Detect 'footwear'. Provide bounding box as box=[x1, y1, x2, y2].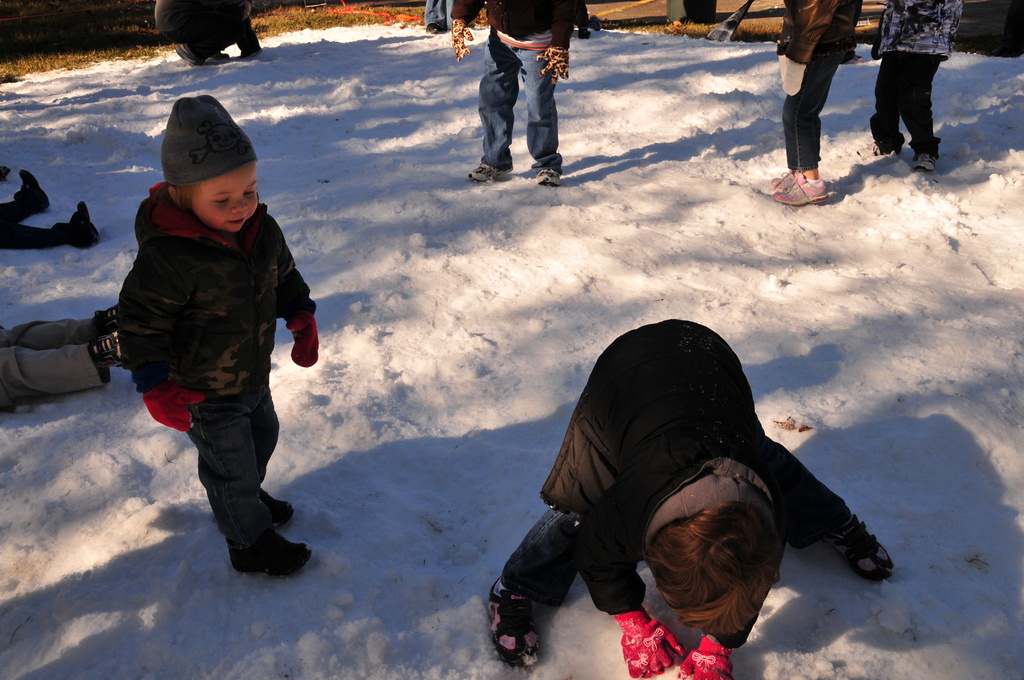
box=[484, 576, 534, 664].
